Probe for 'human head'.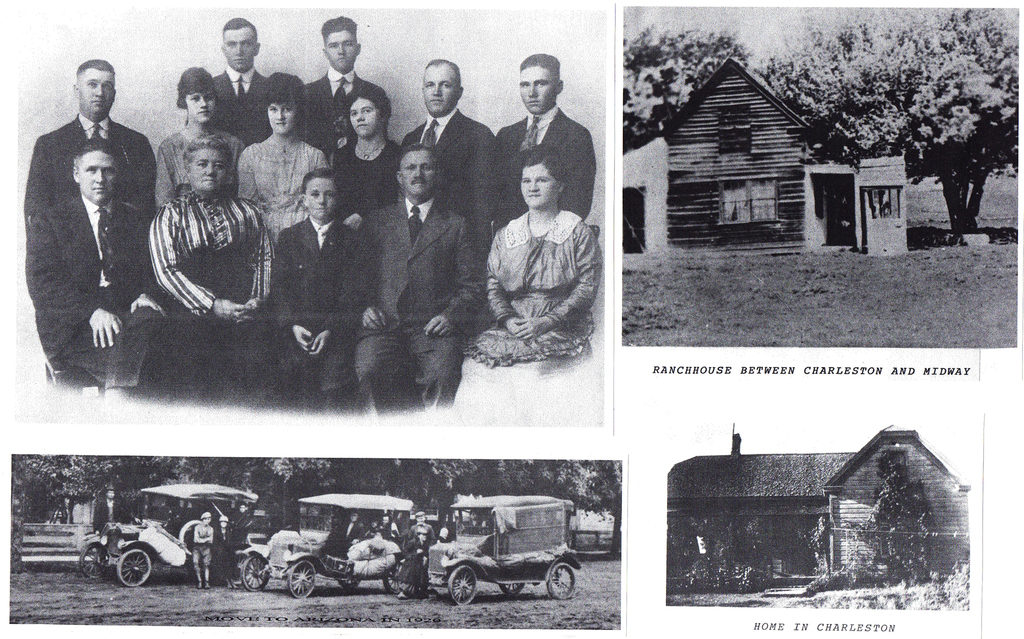
Probe result: BBox(200, 512, 212, 522).
